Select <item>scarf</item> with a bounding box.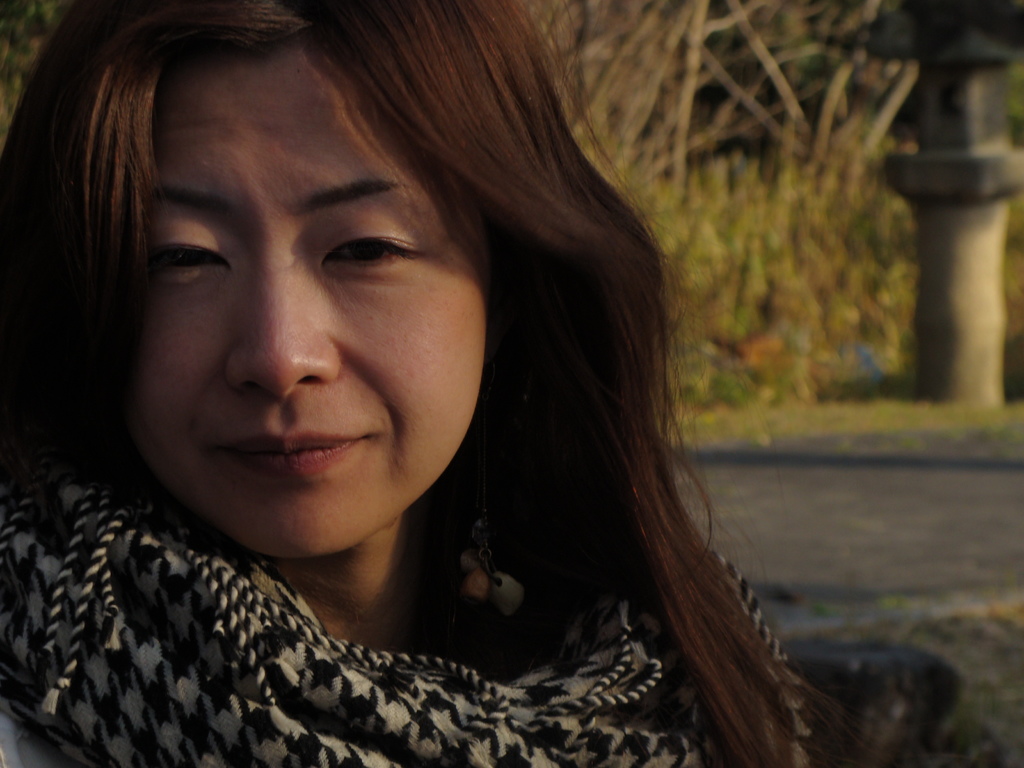
box(0, 472, 810, 767).
